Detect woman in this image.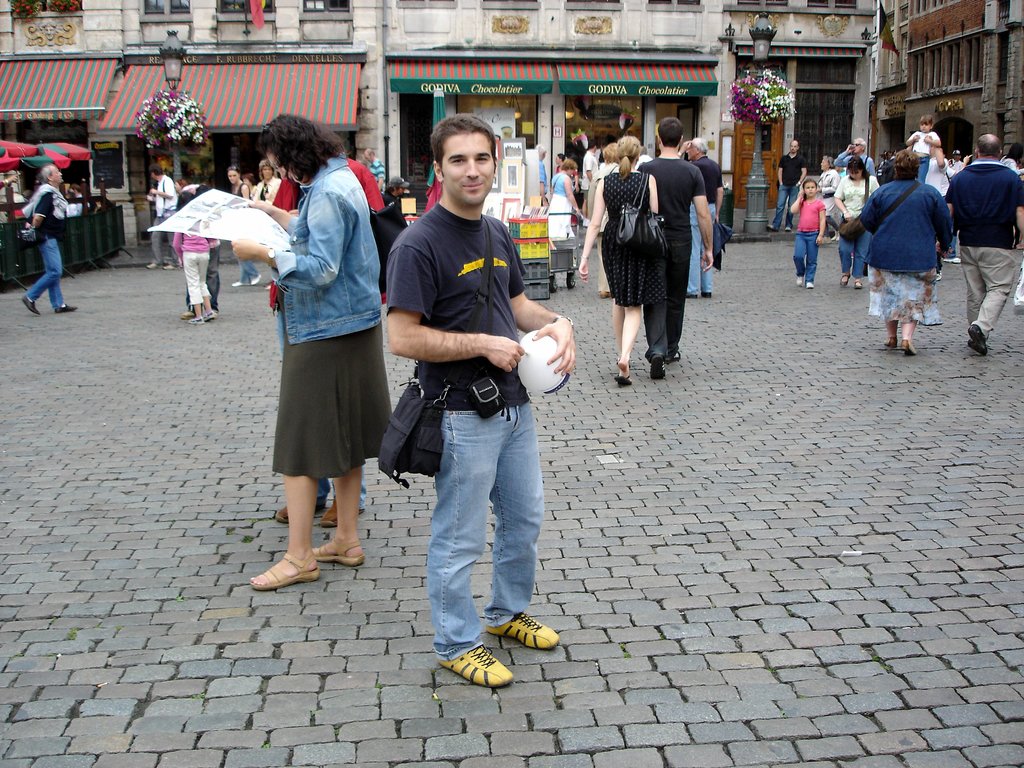
Detection: (x1=253, y1=157, x2=281, y2=205).
